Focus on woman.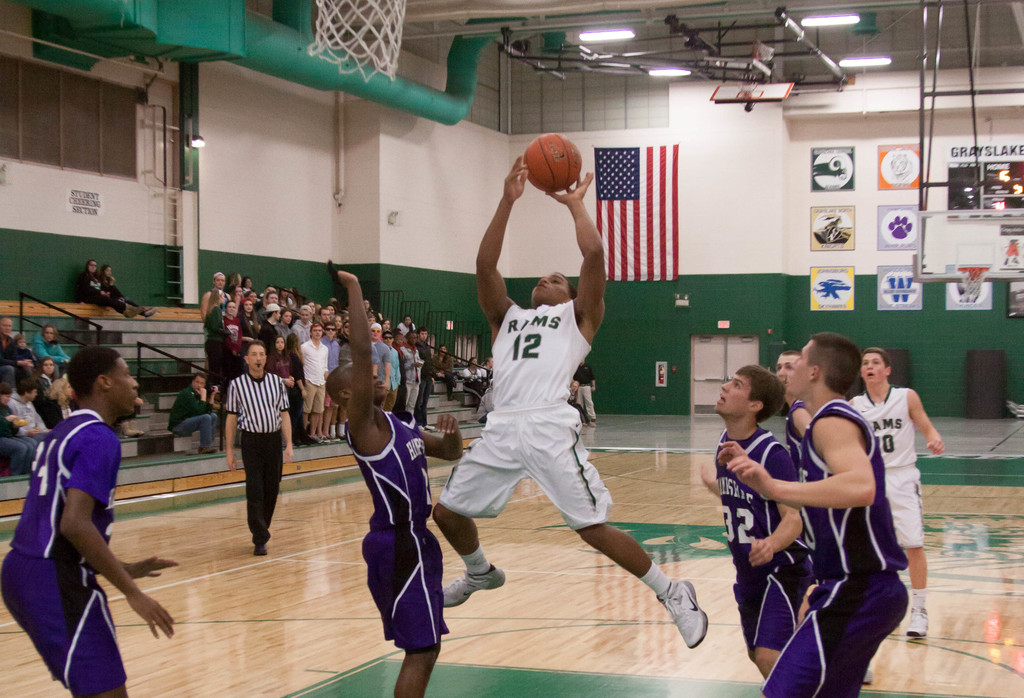
Focused at rect(325, 305, 337, 314).
